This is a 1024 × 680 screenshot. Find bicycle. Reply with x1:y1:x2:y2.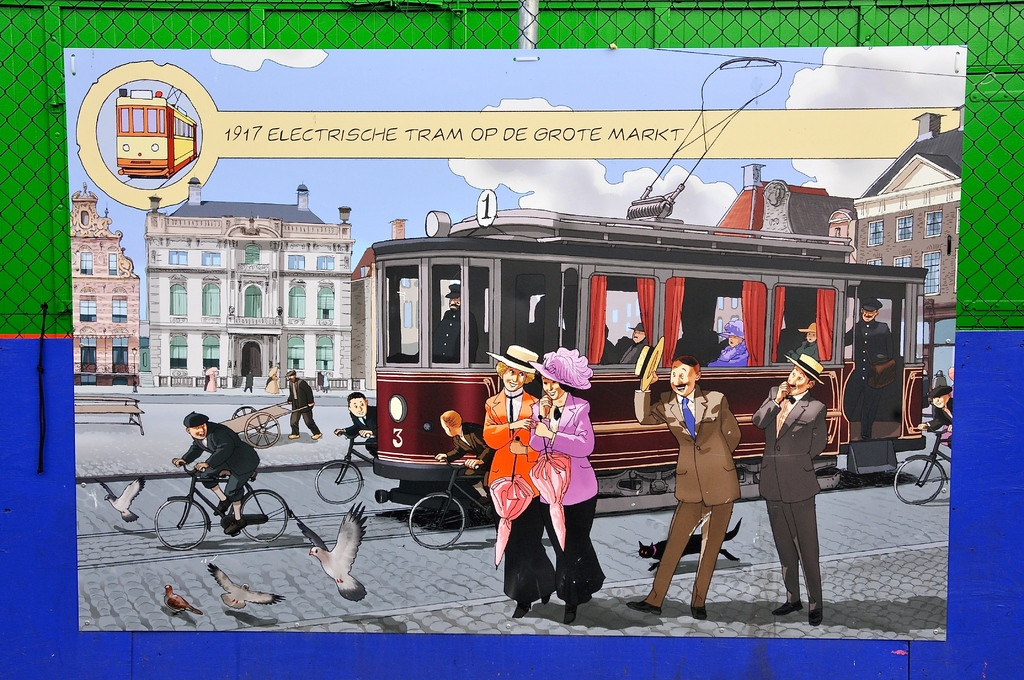
151:452:285:551.
